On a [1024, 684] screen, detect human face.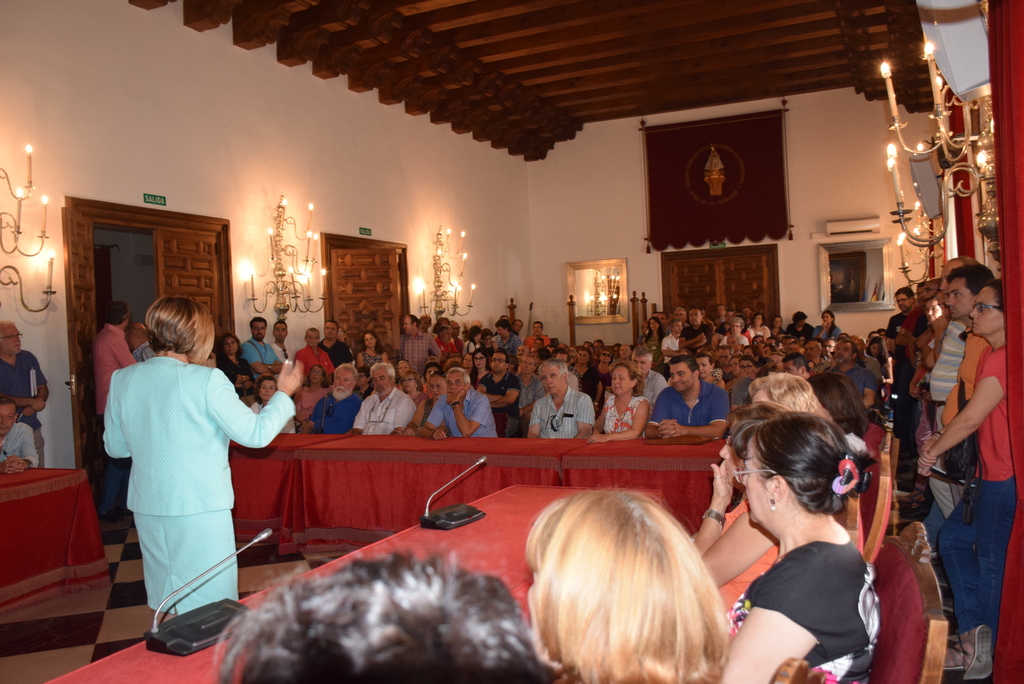
255,382,280,404.
